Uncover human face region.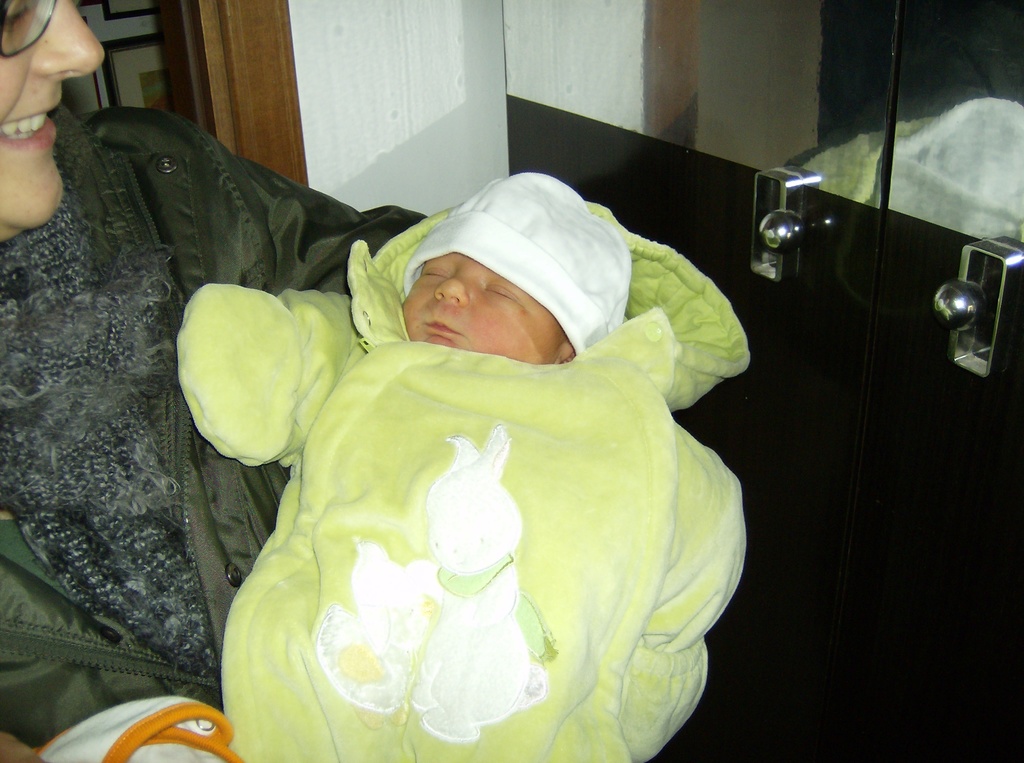
Uncovered: x1=400, y1=250, x2=570, y2=368.
